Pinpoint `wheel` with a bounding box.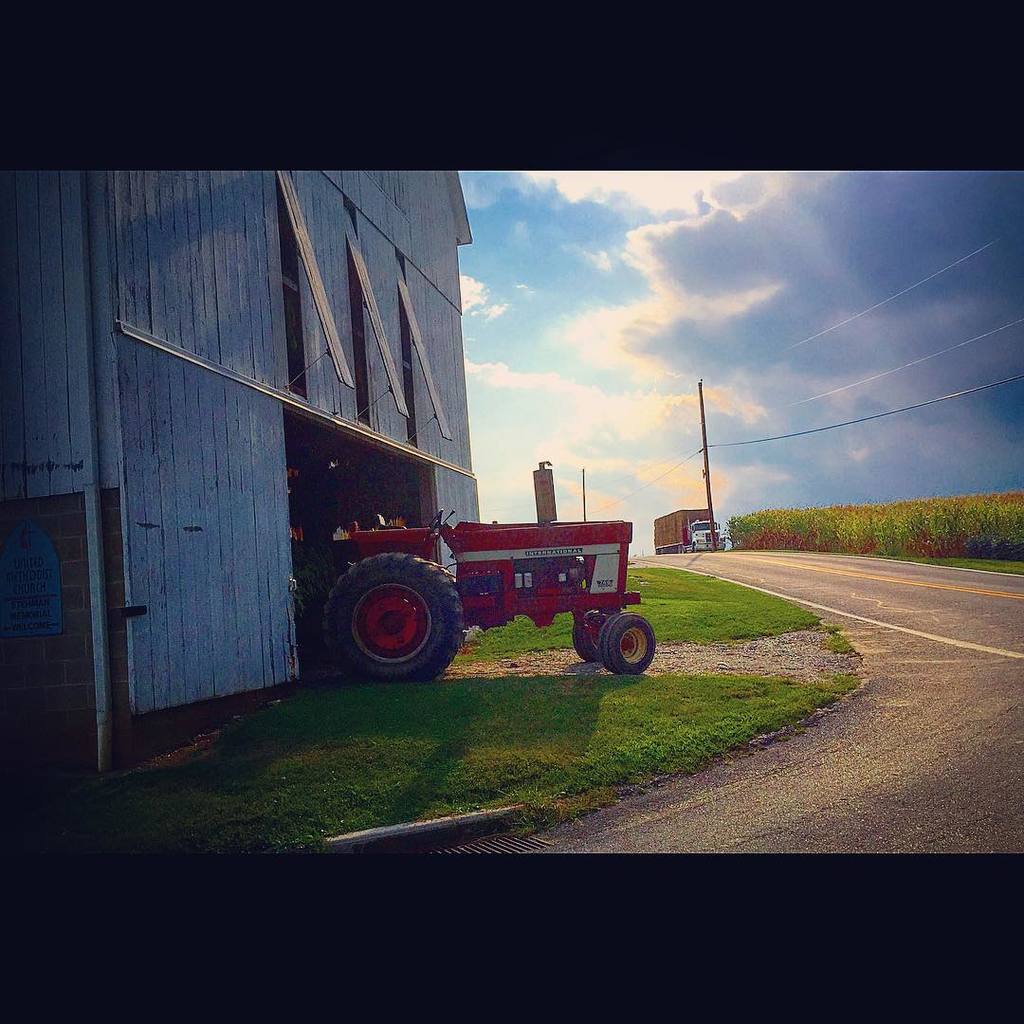
(324, 547, 472, 677).
